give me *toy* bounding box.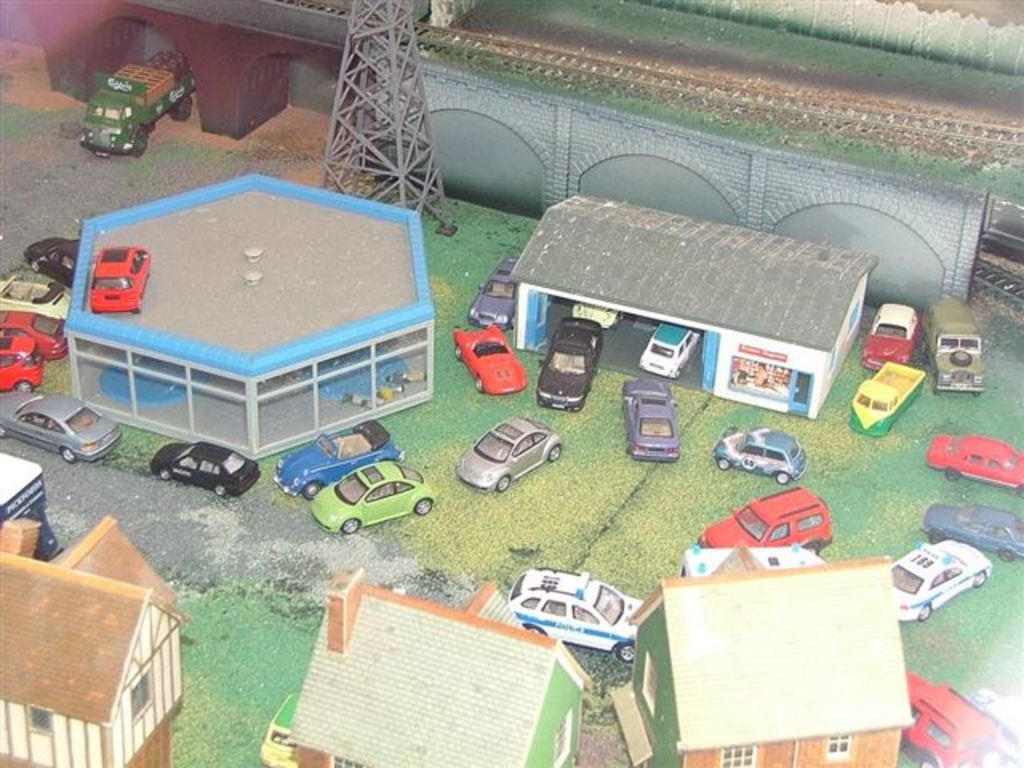
<region>259, 691, 299, 766</region>.
